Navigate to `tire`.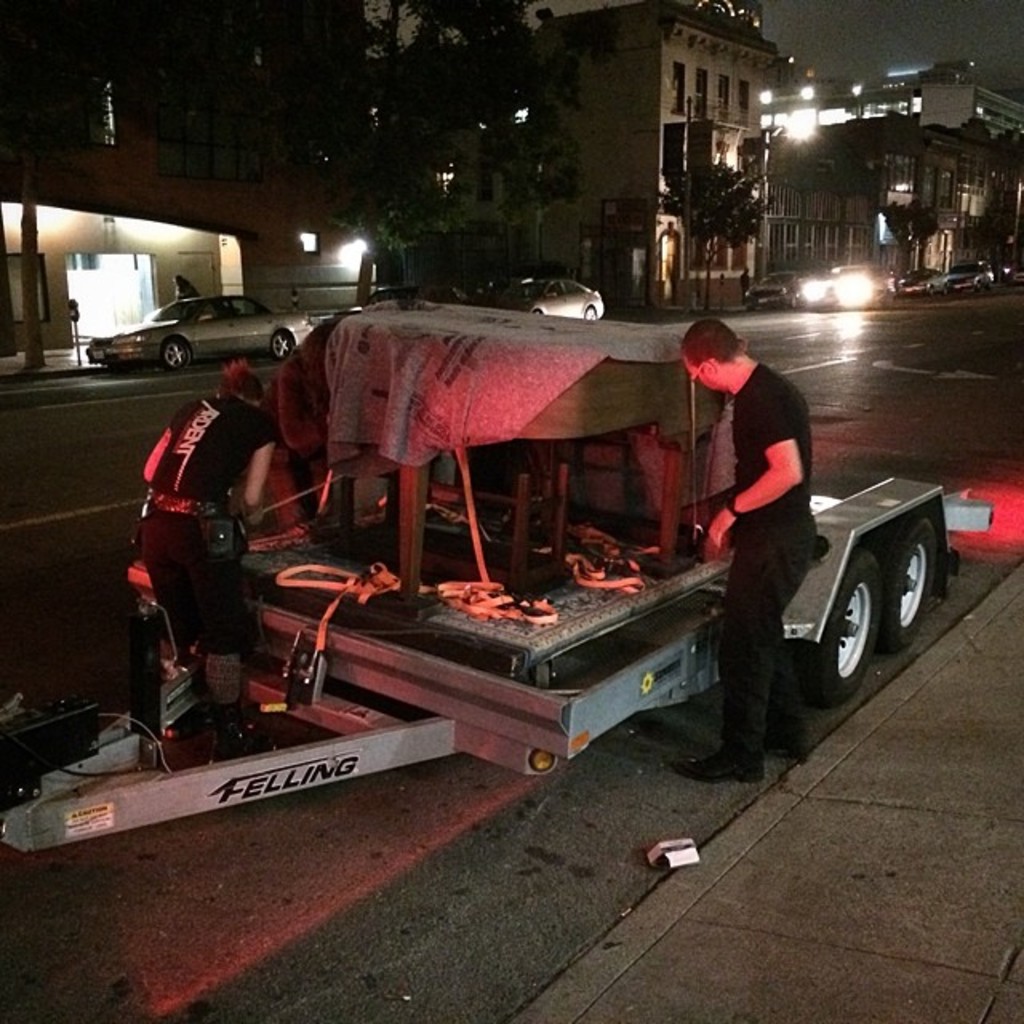
Navigation target: box(781, 555, 877, 699).
